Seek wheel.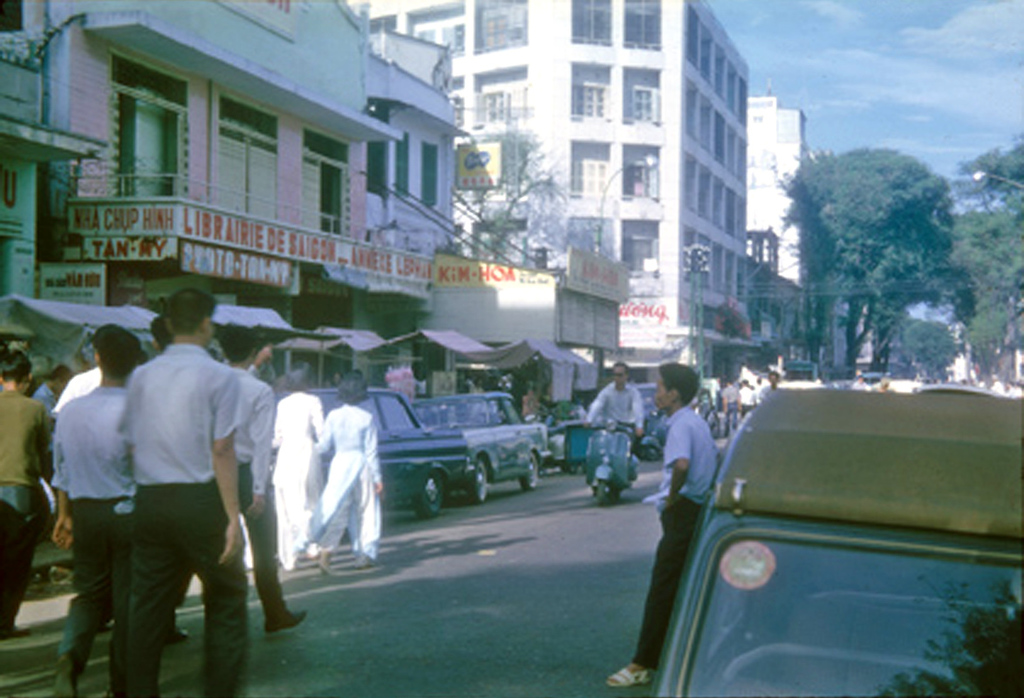
x1=649 y1=447 x2=657 y2=457.
